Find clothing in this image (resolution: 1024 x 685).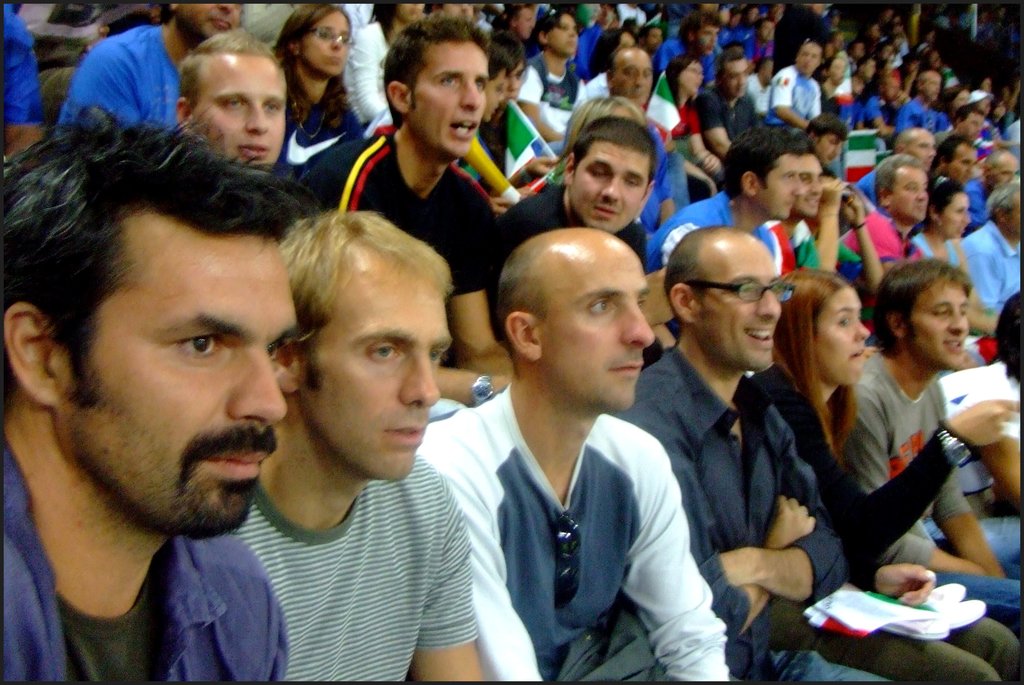
[left=0, top=437, right=276, bottom=684].
